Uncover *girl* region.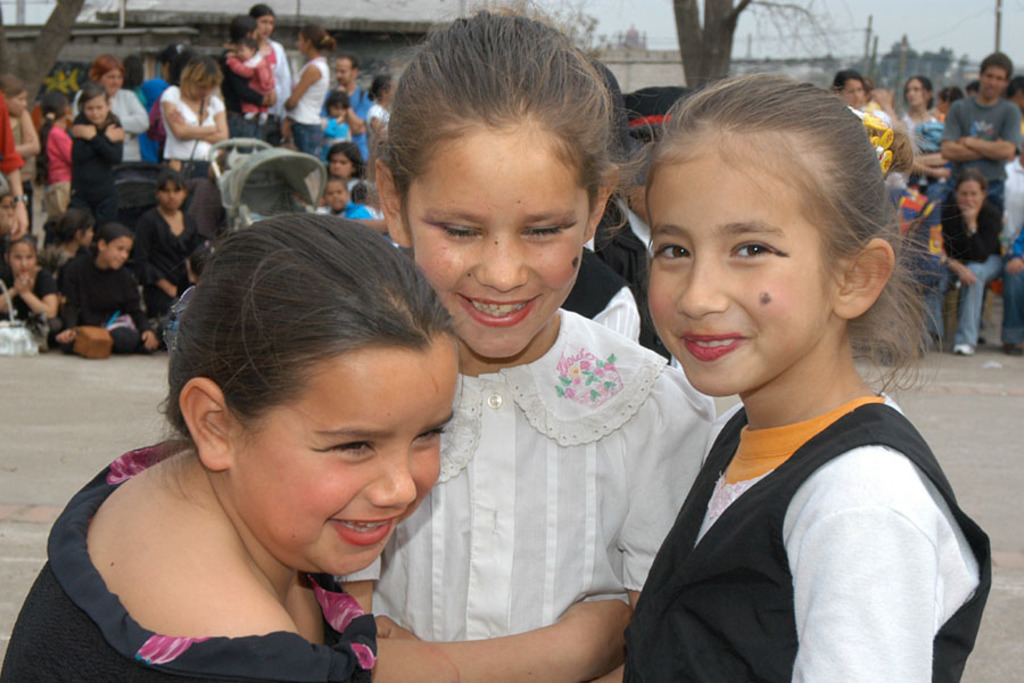
Uncovered: (3, 233, 63, 342).
